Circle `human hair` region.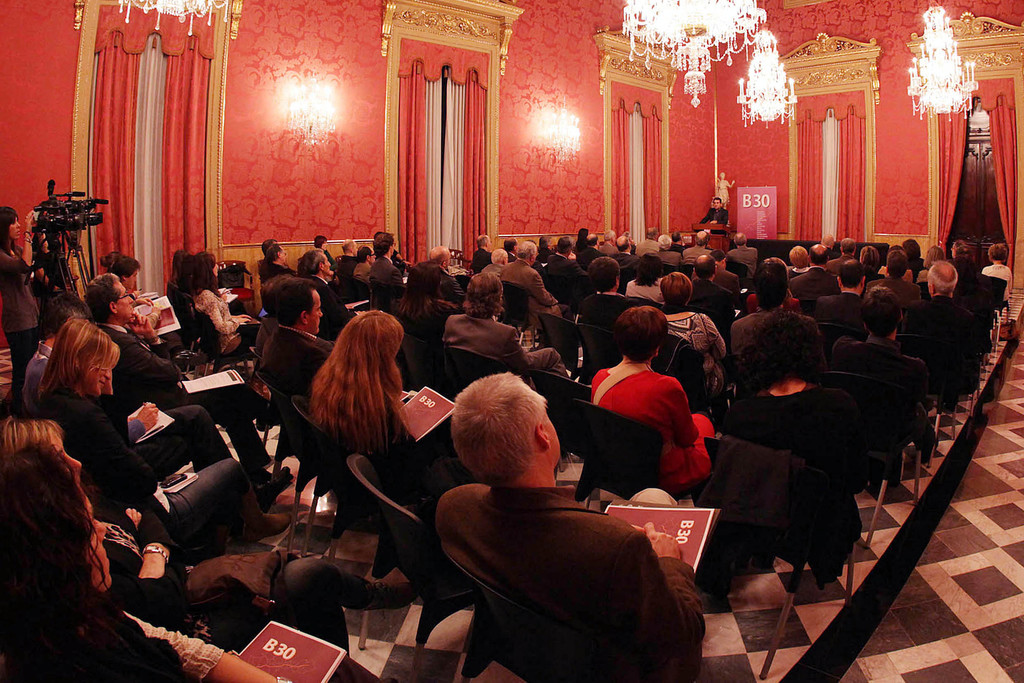
Region: (374, 232, 390, 251).
